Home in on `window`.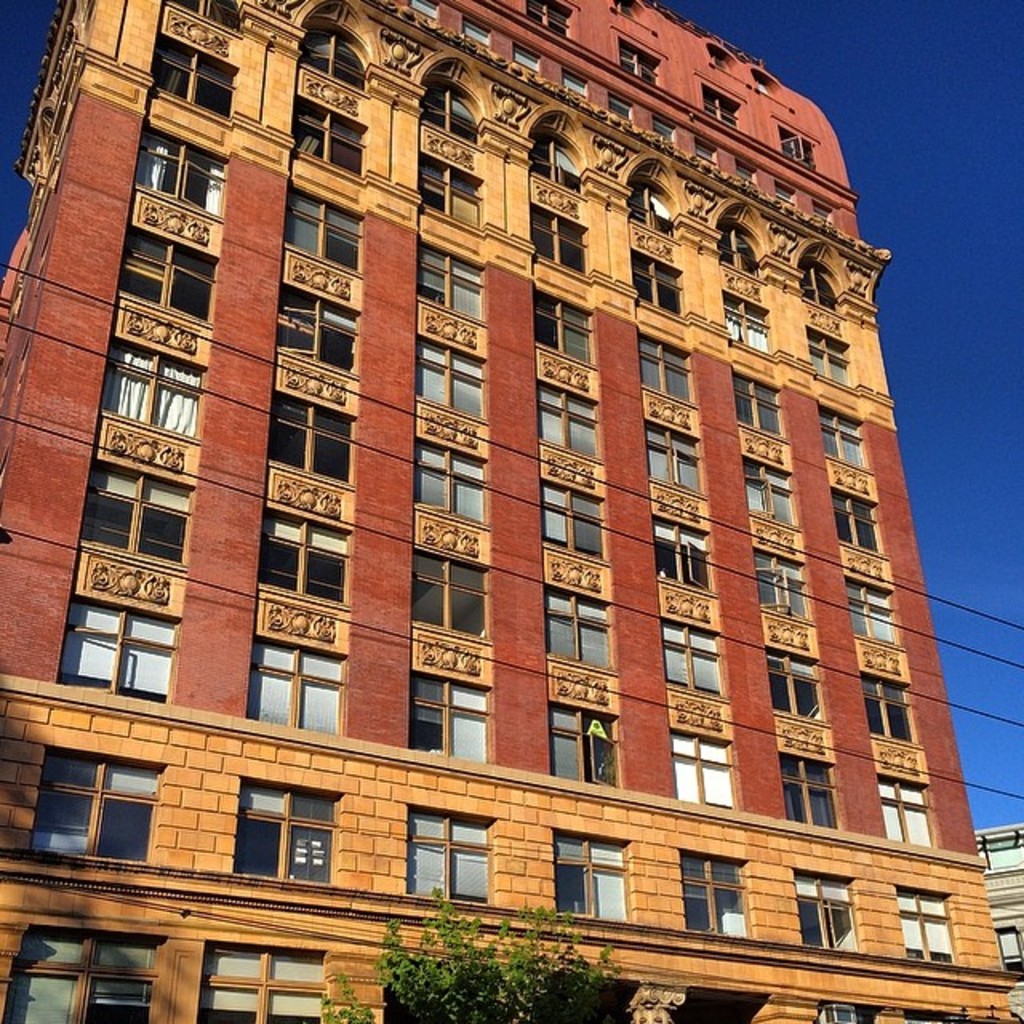
Homed in at select_region(78, 458, 187, 562).
